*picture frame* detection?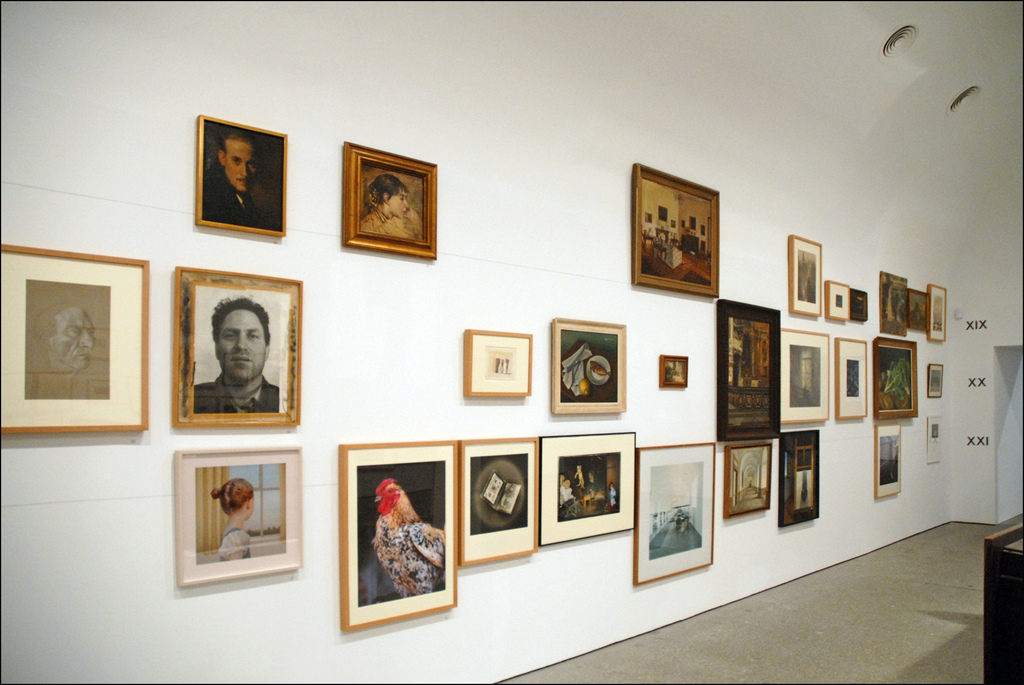
927 364 942 398
